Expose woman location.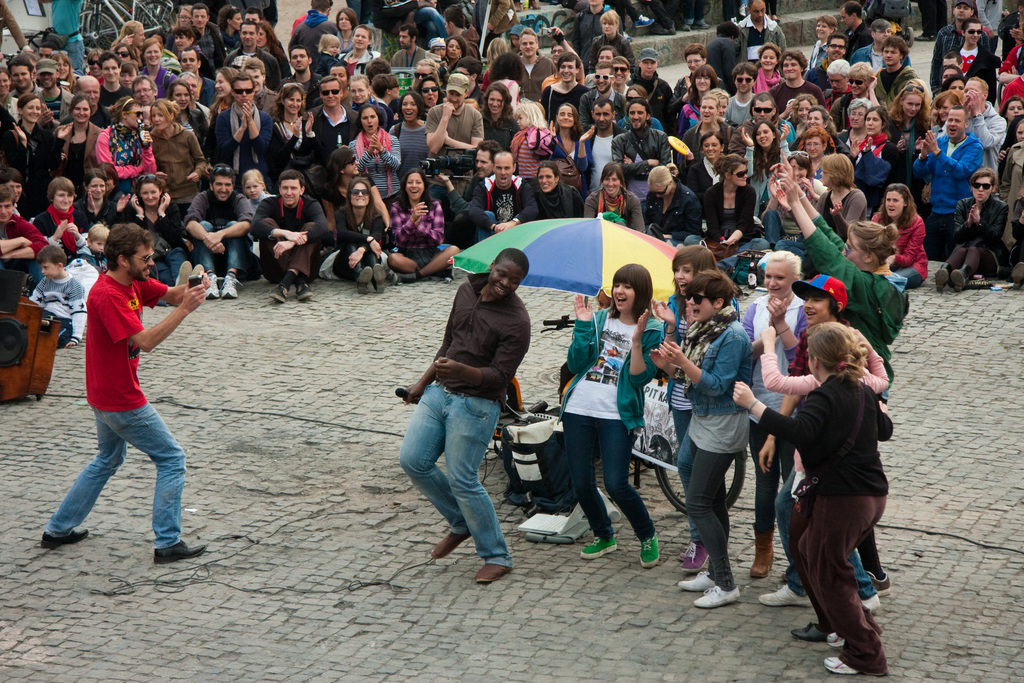
Exposed at <bbox>746, 122, 789, 206</bbox>.
